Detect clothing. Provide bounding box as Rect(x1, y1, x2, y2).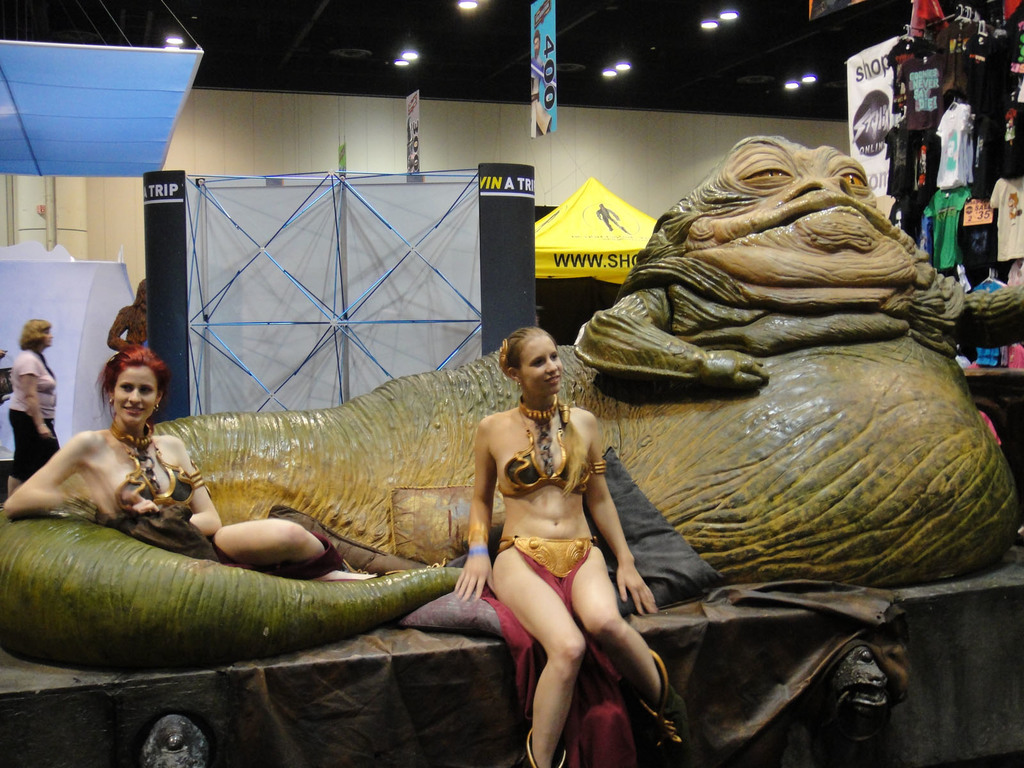
Rect(884, 122, 925, 201).
